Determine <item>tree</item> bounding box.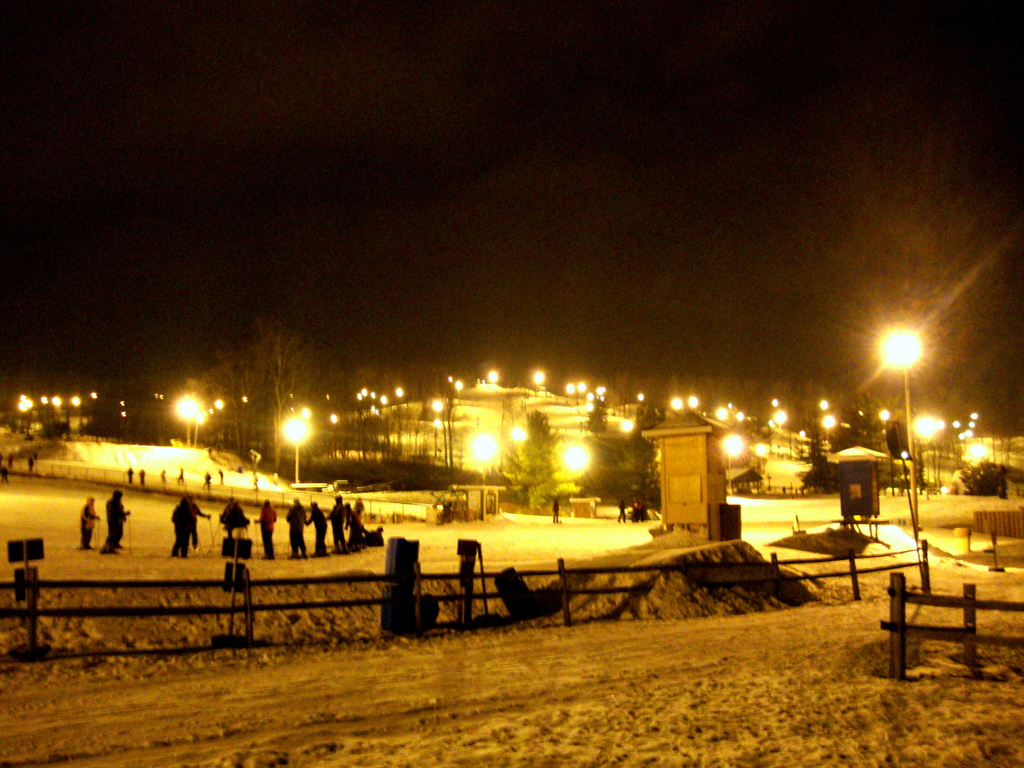
Determined: bbox=(585, 394, 607, 433).
